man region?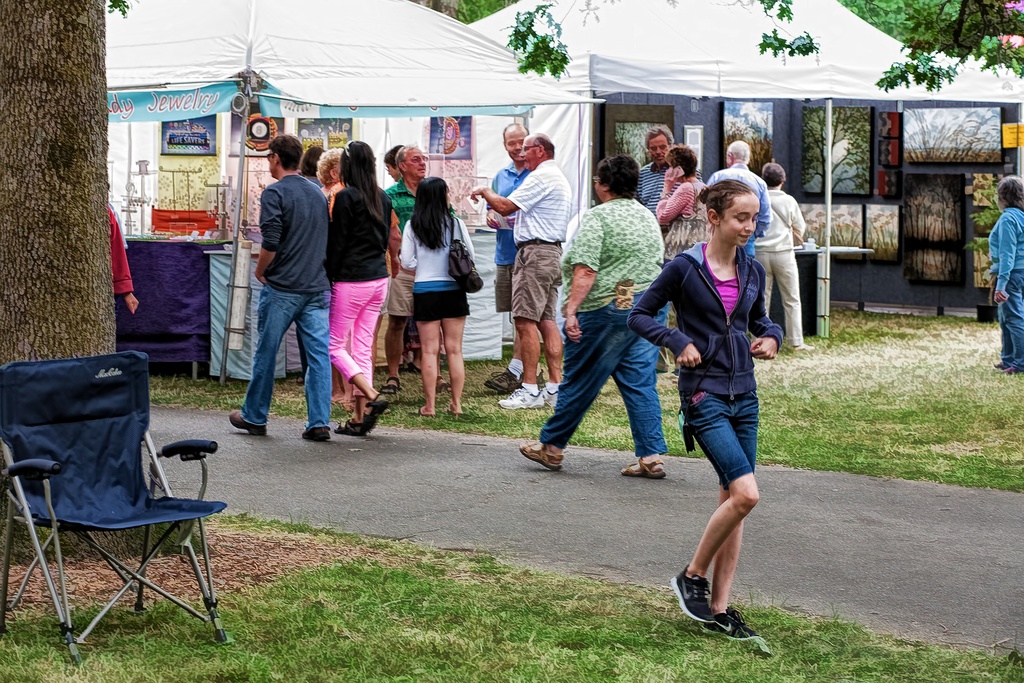
477:120:545:395
